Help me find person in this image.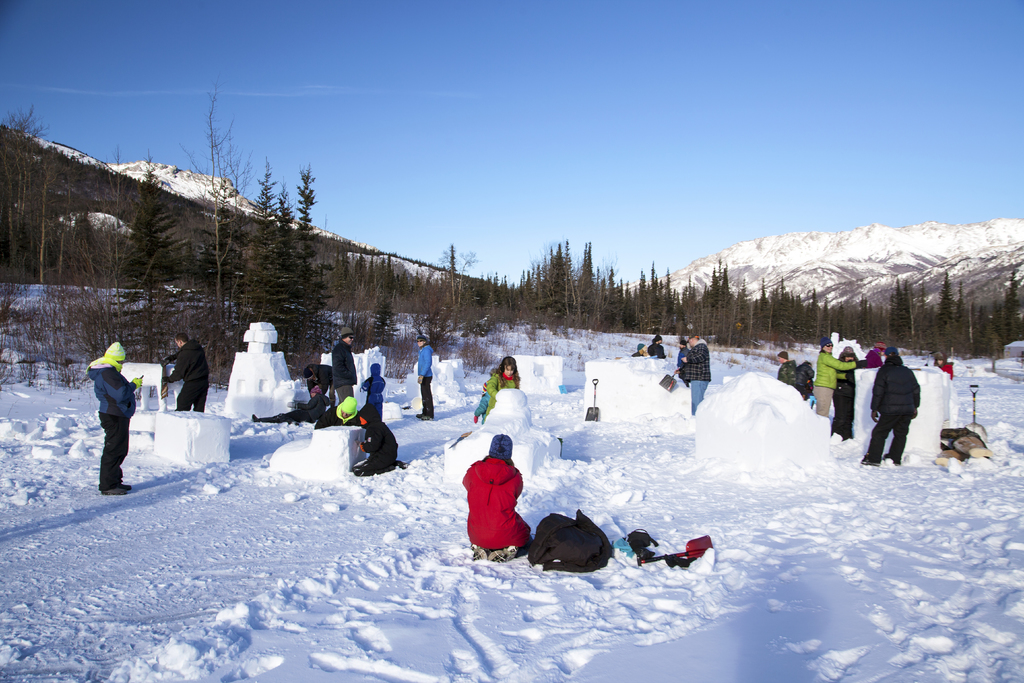
Found it: box=[826, 345, 862, 441].
